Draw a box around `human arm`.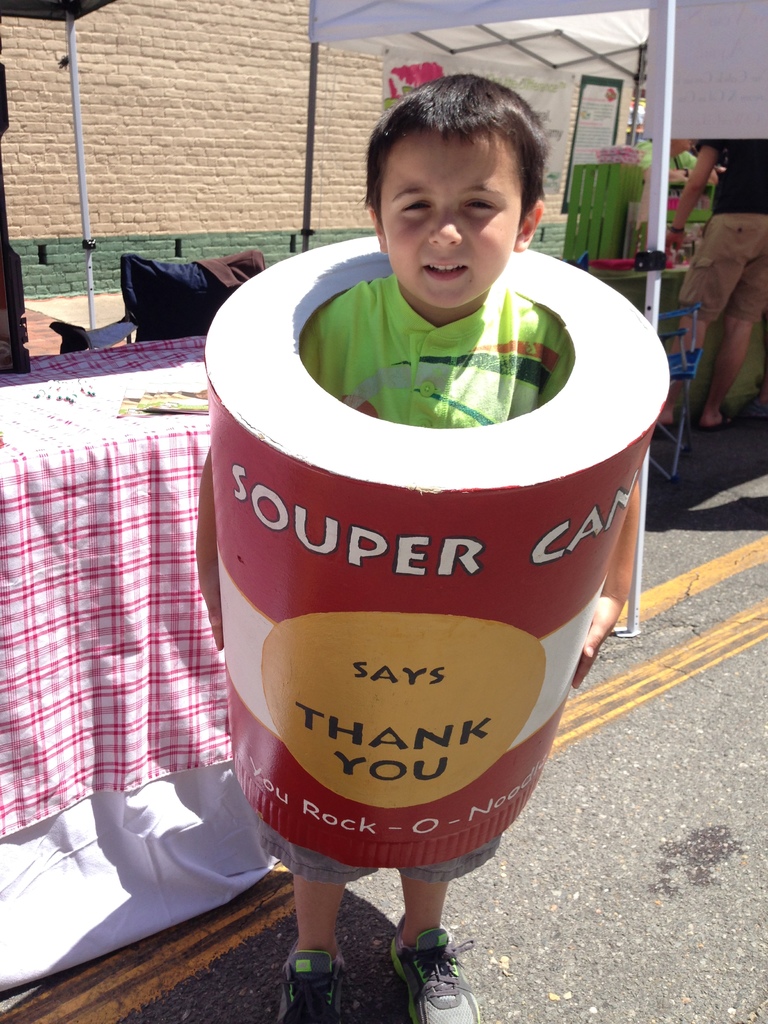
left=664, top=127, right=717, bottom=255.
